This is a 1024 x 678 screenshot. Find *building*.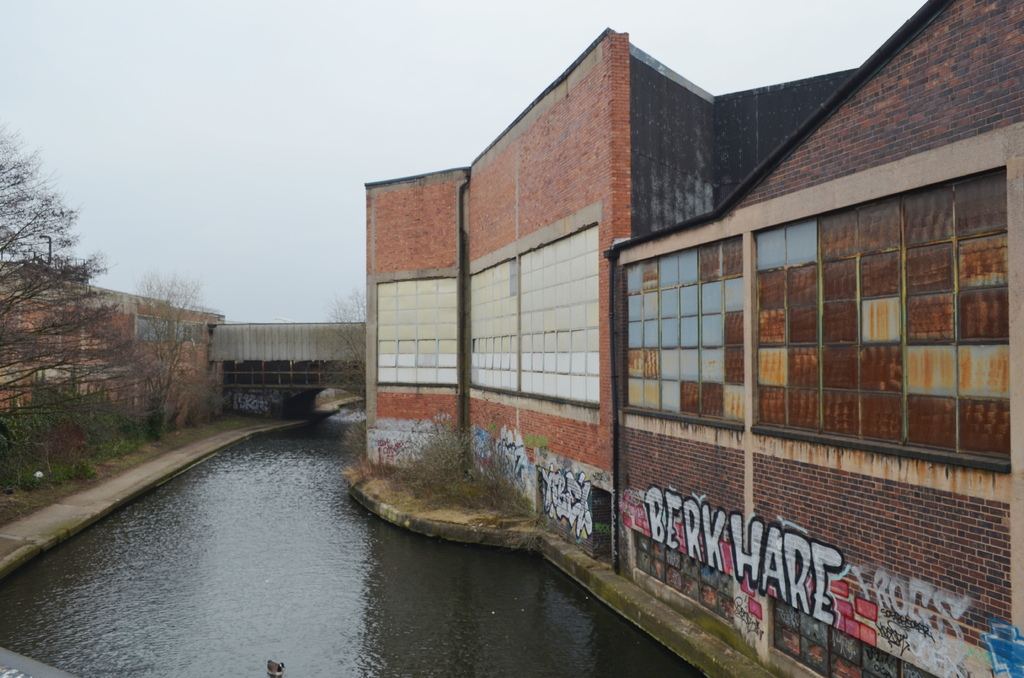
Bounding box: crop(367, 0, 1023, 677).
